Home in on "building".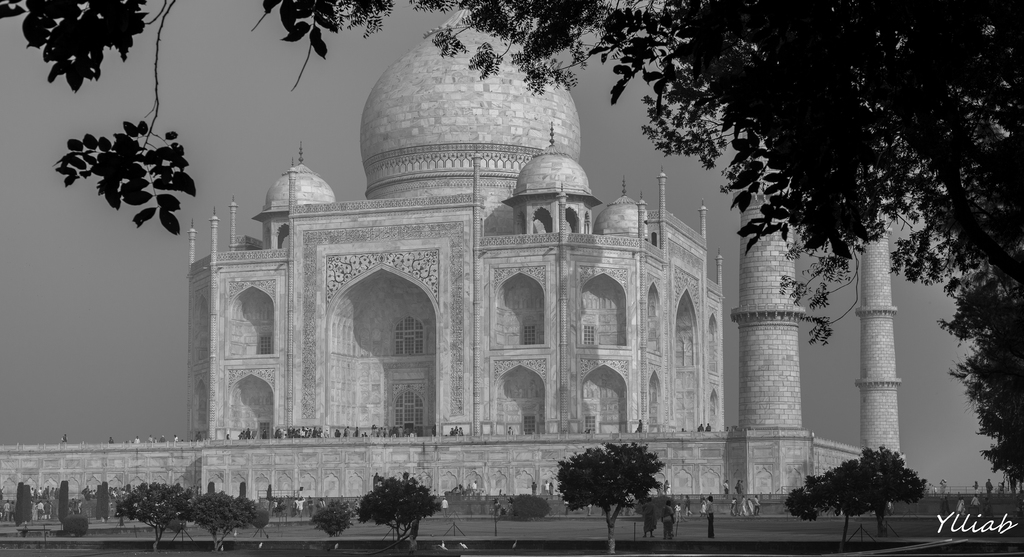
Homed in at 0/0/904/512.
